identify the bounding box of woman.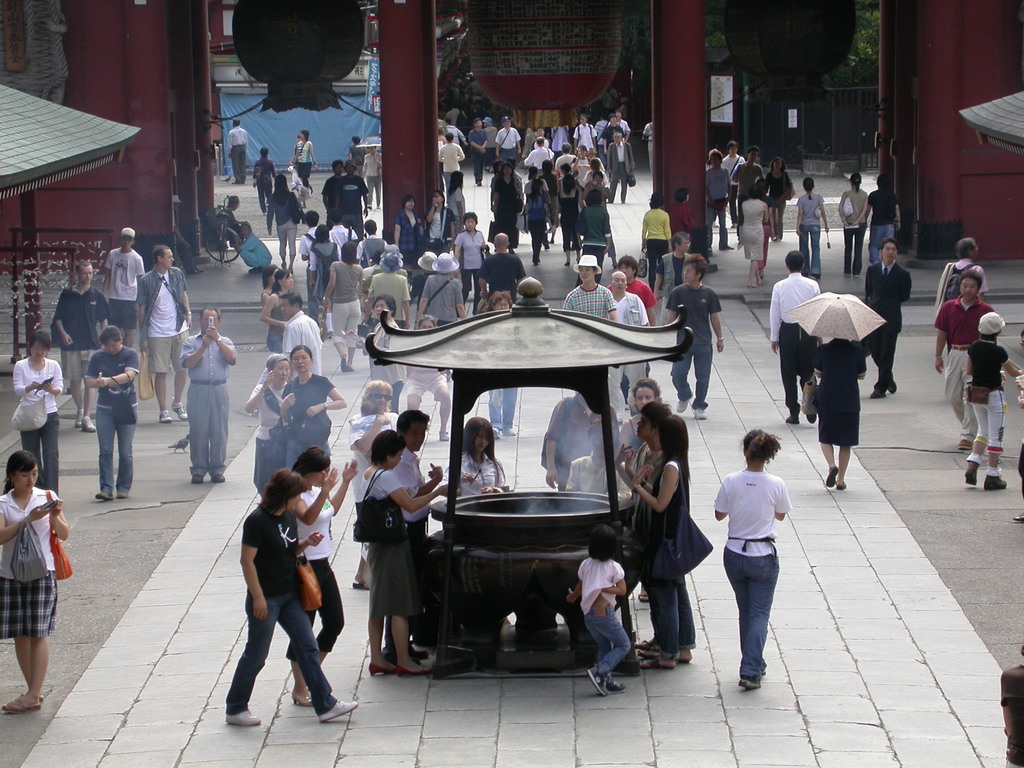
select_region(619, 379, 662, 449).
